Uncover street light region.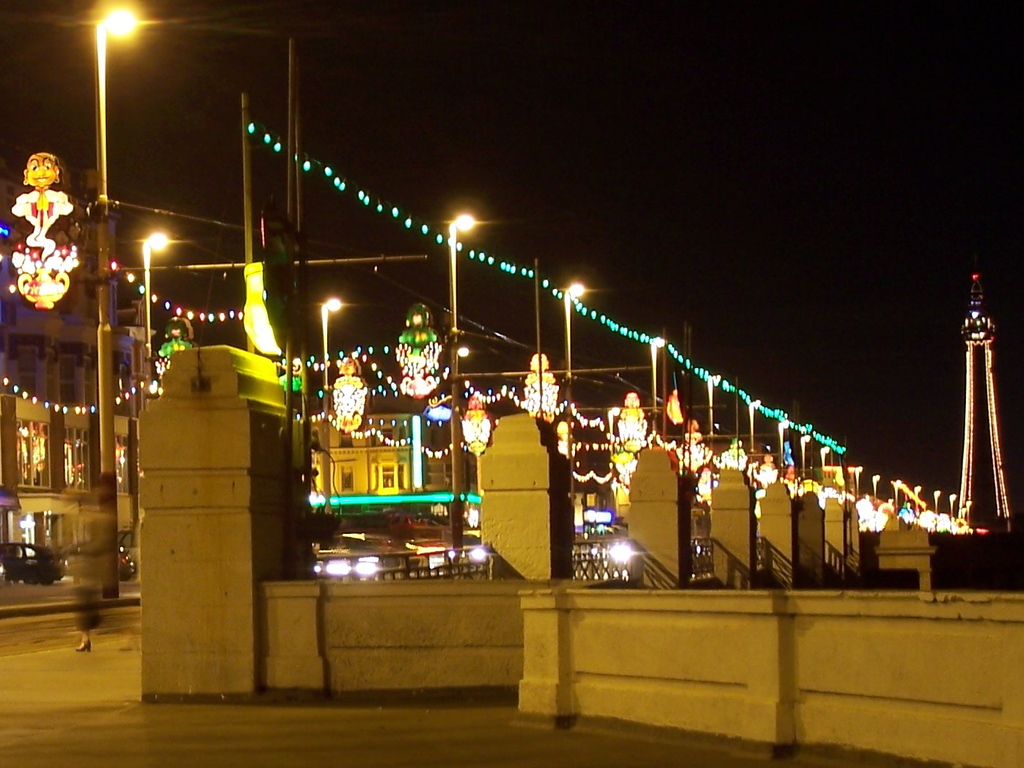
Uncovered: 778,417,787,468.
